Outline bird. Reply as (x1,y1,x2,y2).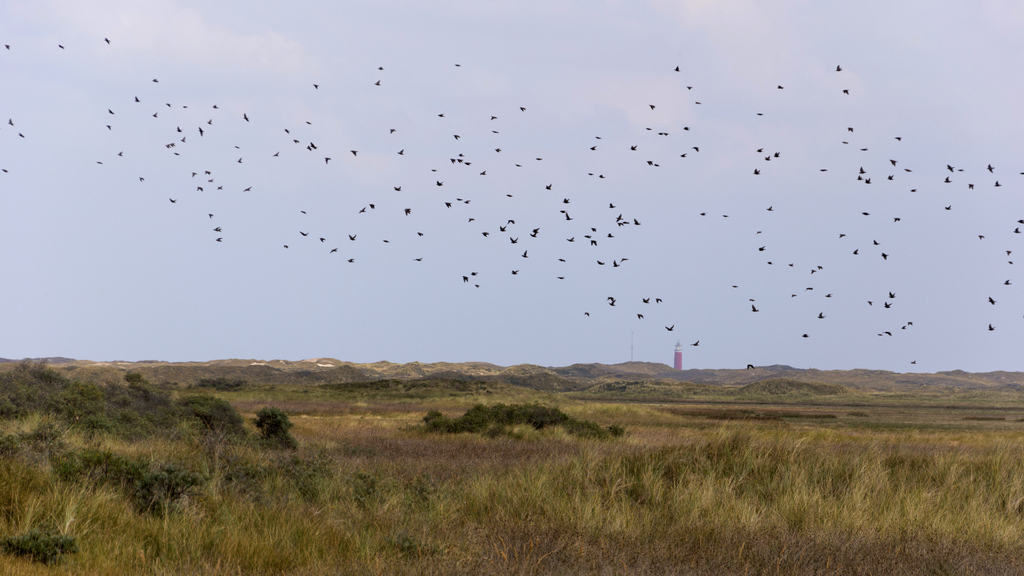
(1,167,6,172).
